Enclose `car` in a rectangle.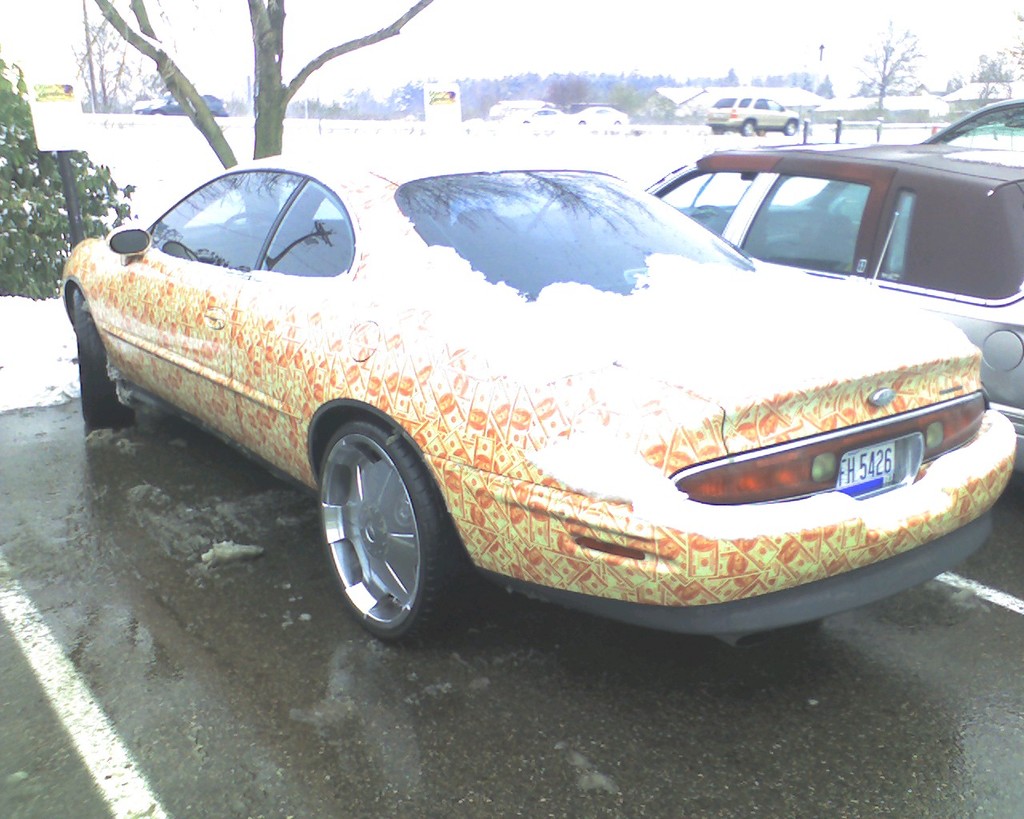
bbox=(704, 92, 802, 134).
